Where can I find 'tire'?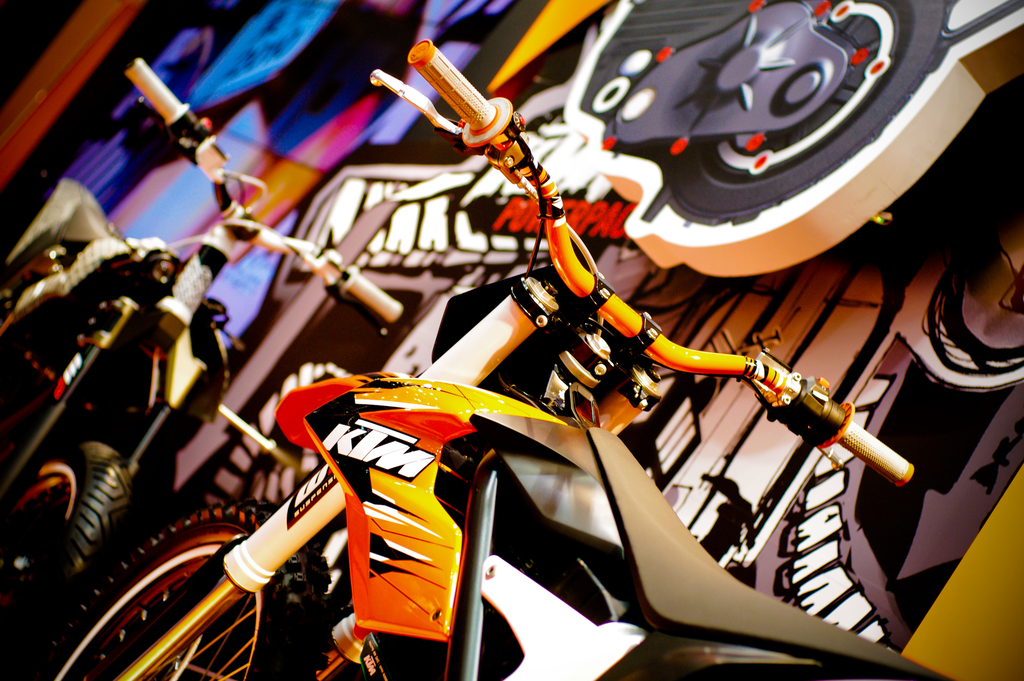
You can find it at {"x1": 31, "y1": 504, "x2": 311, "y2": 680}.
